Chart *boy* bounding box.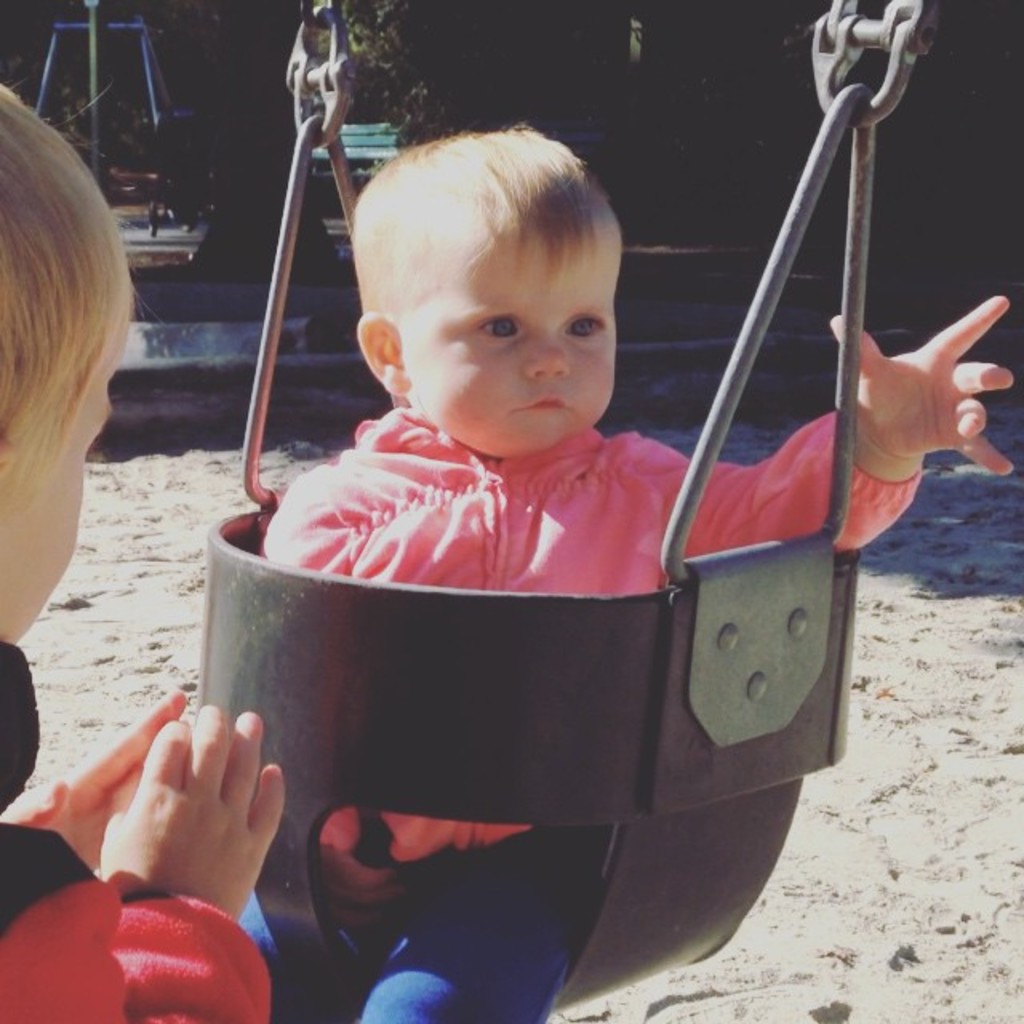
Charted: (203,120,1011,1022).
